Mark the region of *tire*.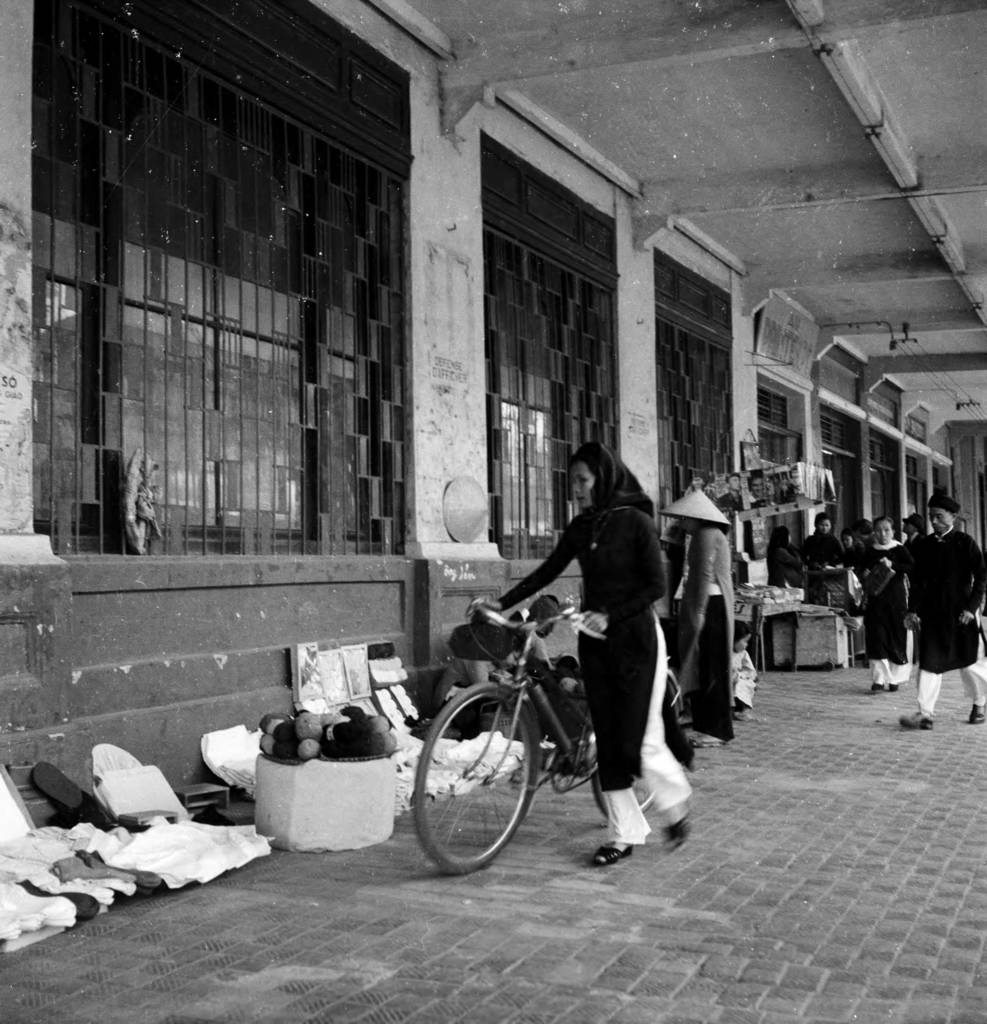
Region: 579,692,677,810.
